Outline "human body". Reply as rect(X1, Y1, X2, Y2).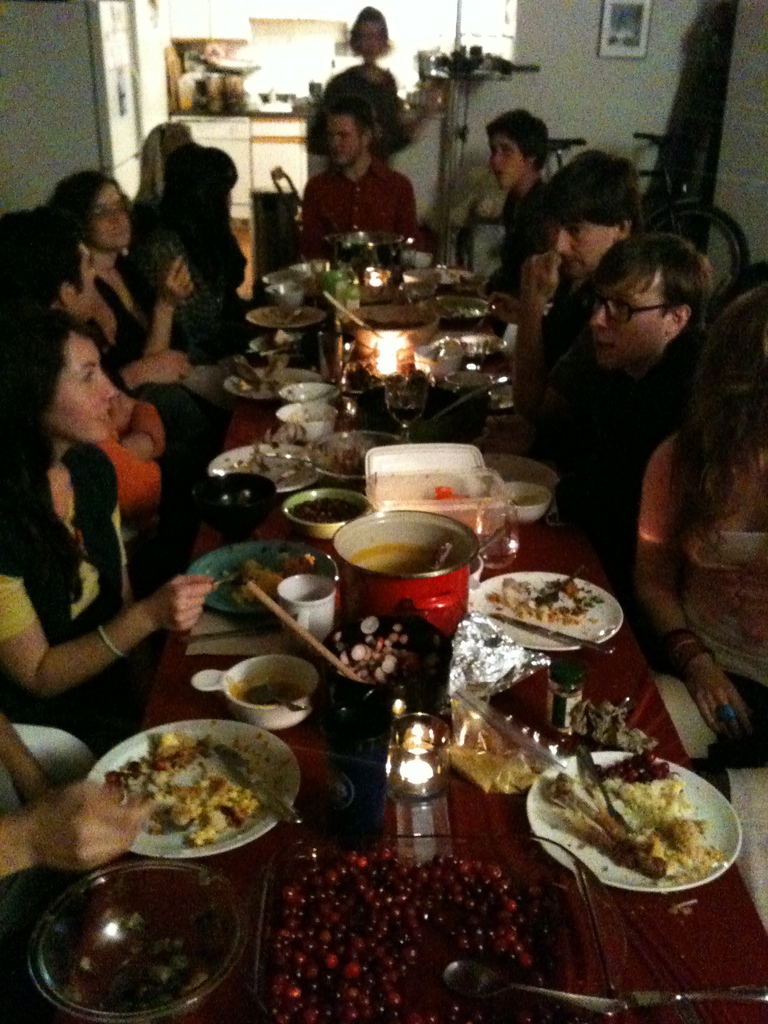
rect(487, 179, 559, 305).
